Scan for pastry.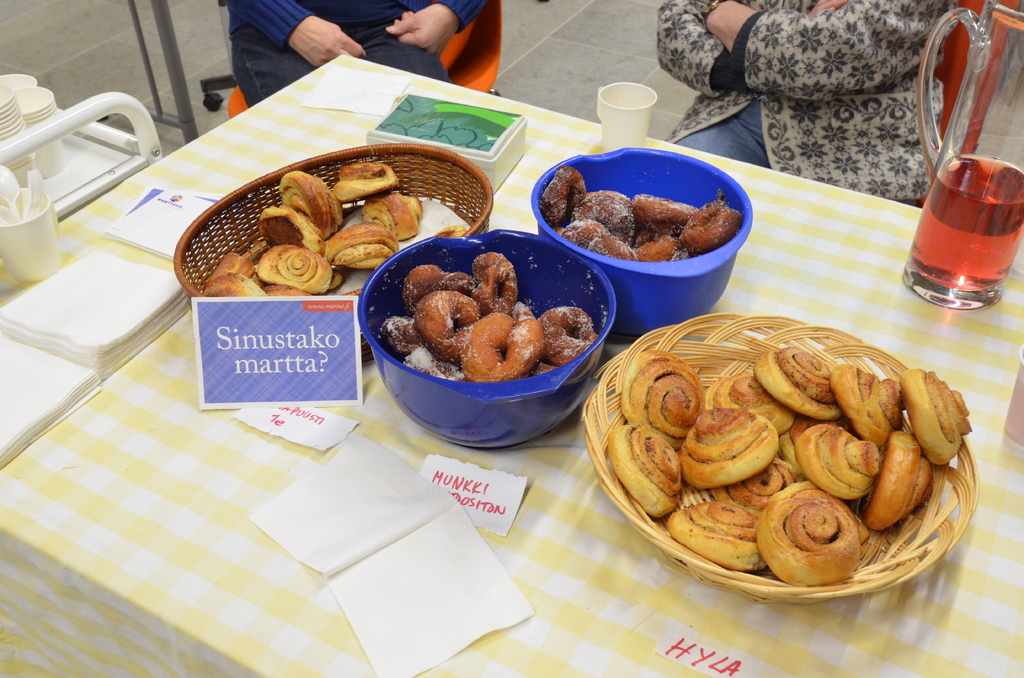
Scan result: left=263, top=204, right=328, bottom=257.
